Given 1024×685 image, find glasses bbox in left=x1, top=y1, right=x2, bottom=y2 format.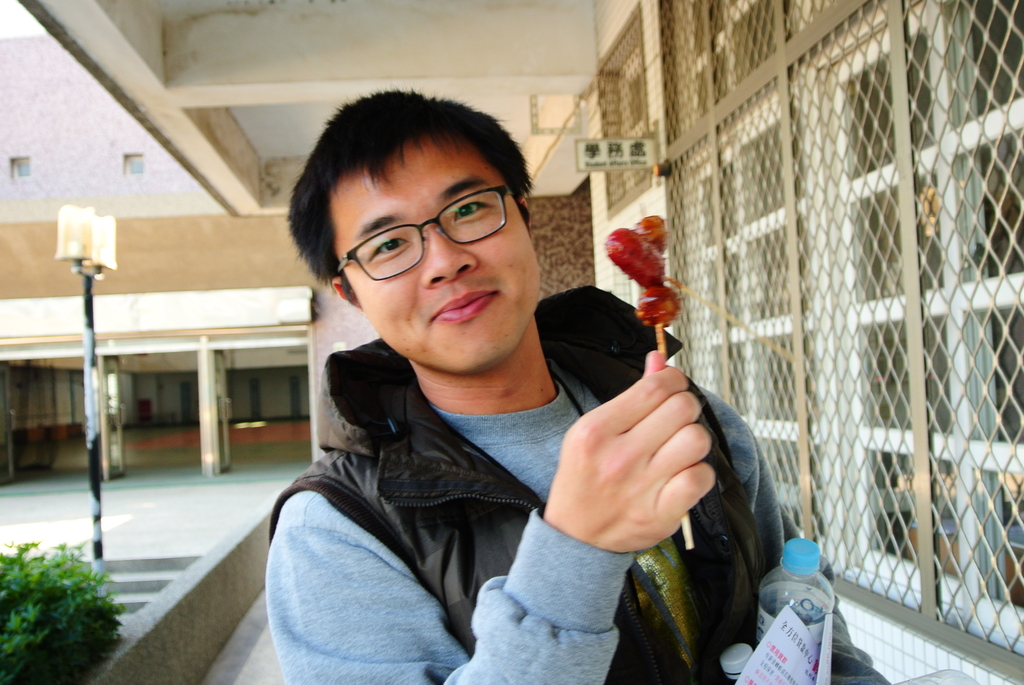
left=312, top=193, right=531, bottom=274.
